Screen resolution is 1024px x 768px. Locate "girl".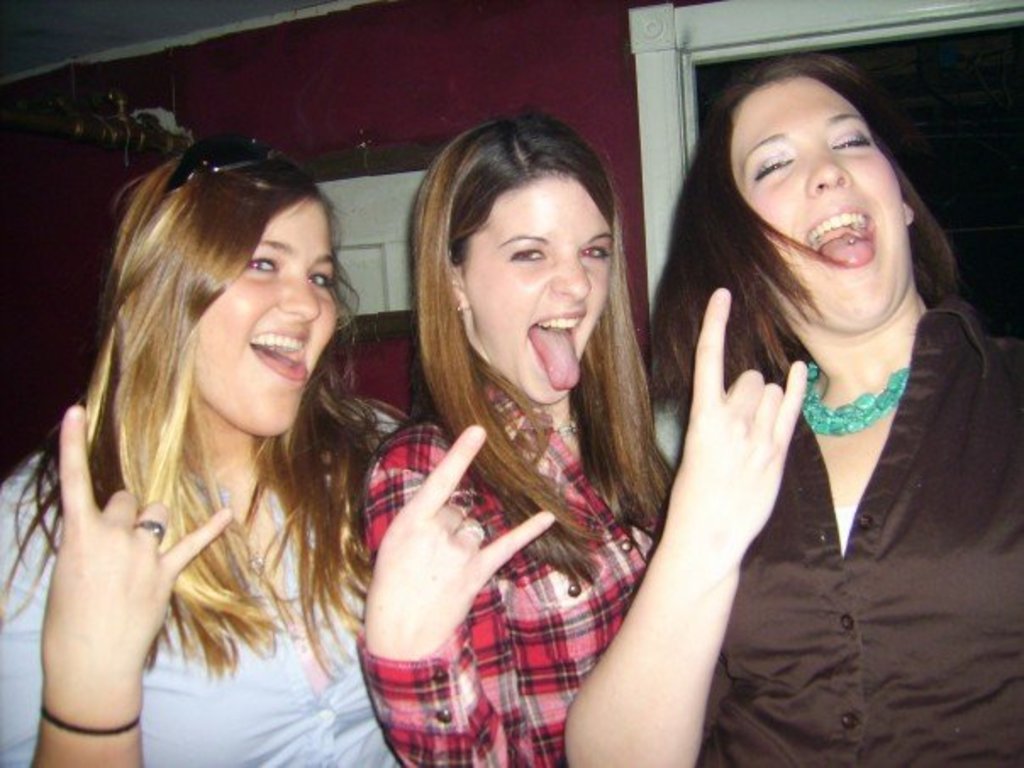
<box>354,110,678,766</box>.
